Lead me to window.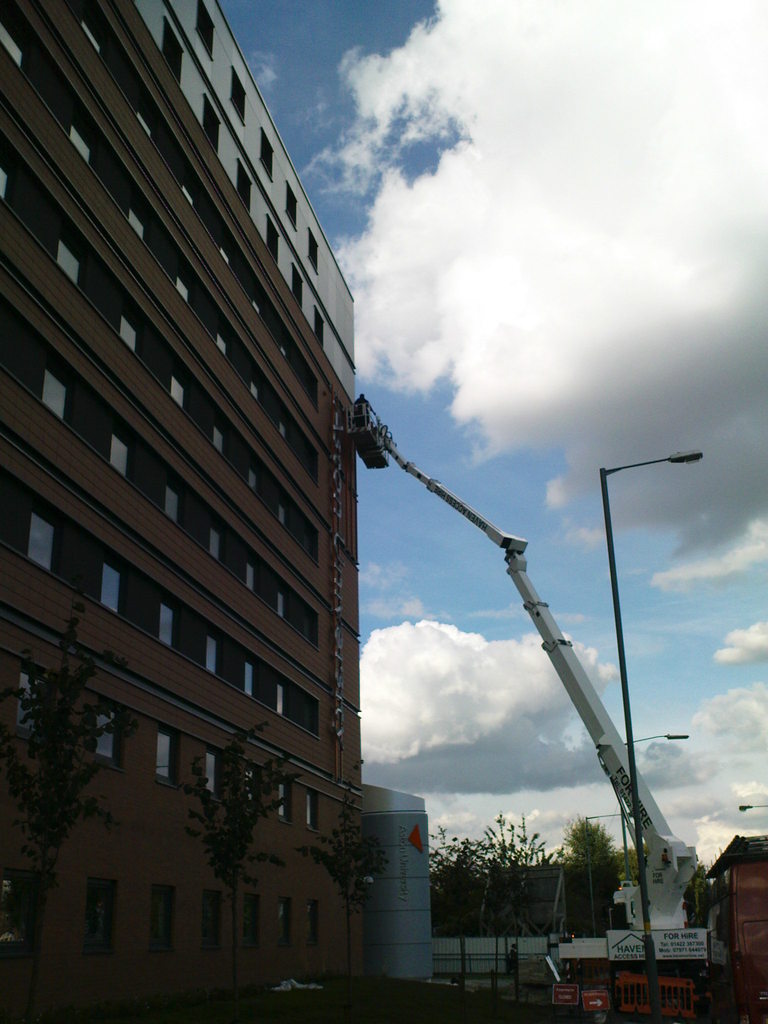
Lead to <box>137,104,157,137</box>.
